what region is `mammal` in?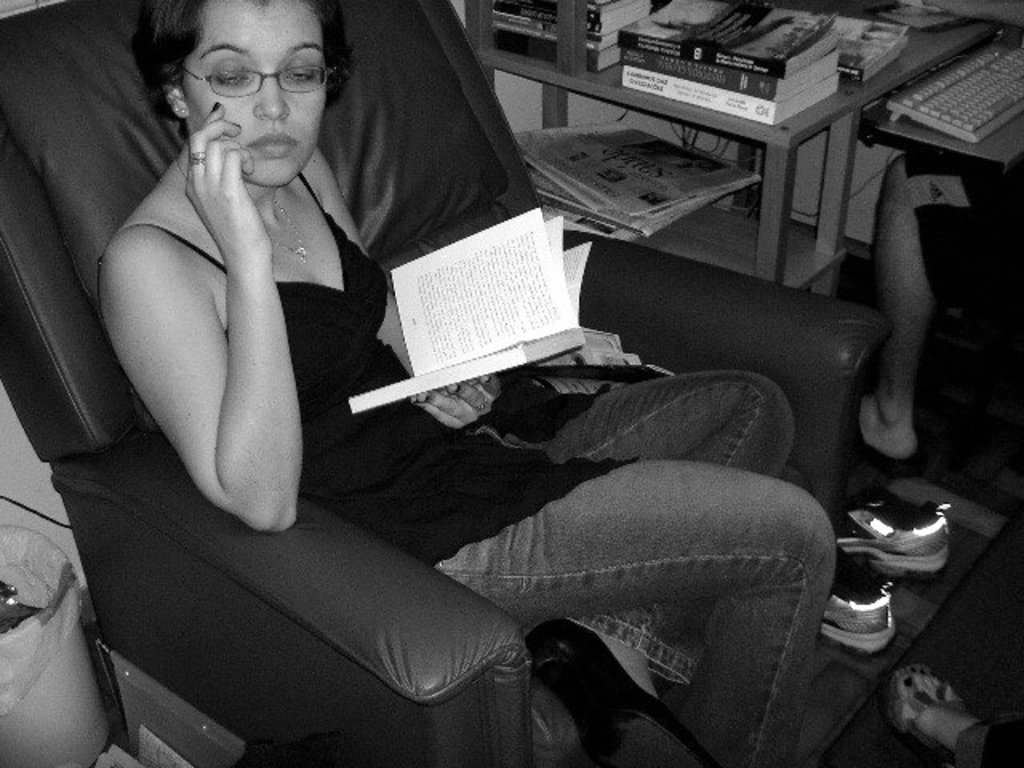
<region>880, 662, 1019, 766</region>.
